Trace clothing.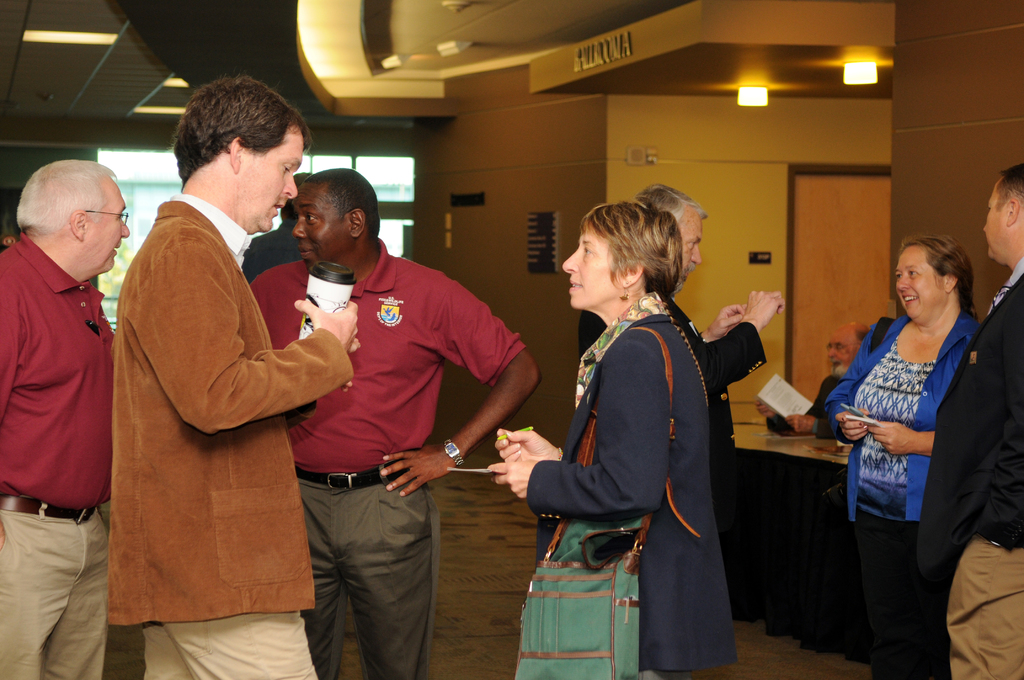
Traced to l=815, t=296, r=973, b=670.
